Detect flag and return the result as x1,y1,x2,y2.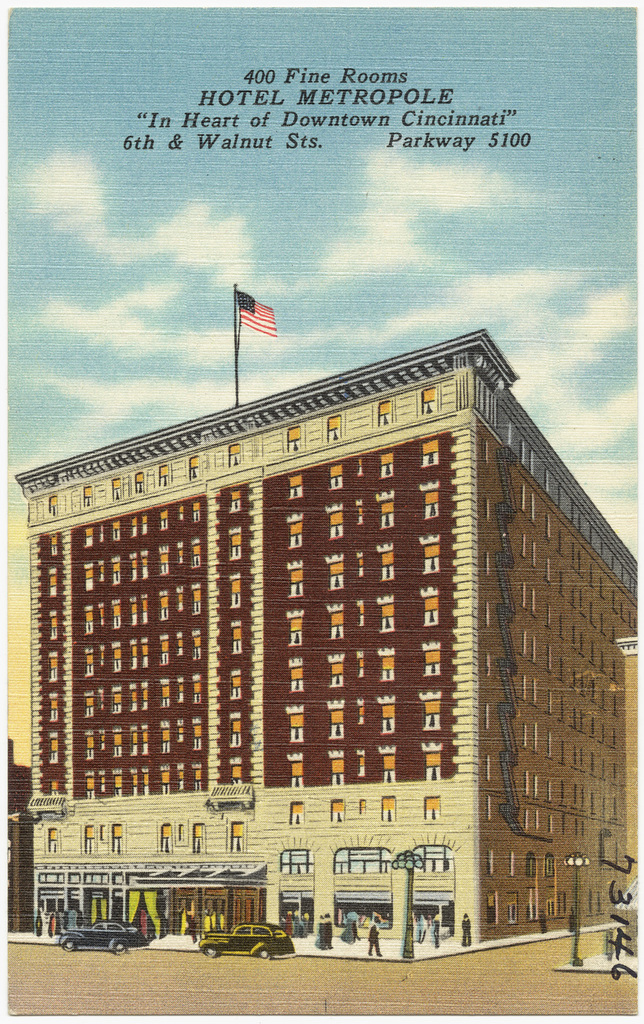
238,289,284,340.
